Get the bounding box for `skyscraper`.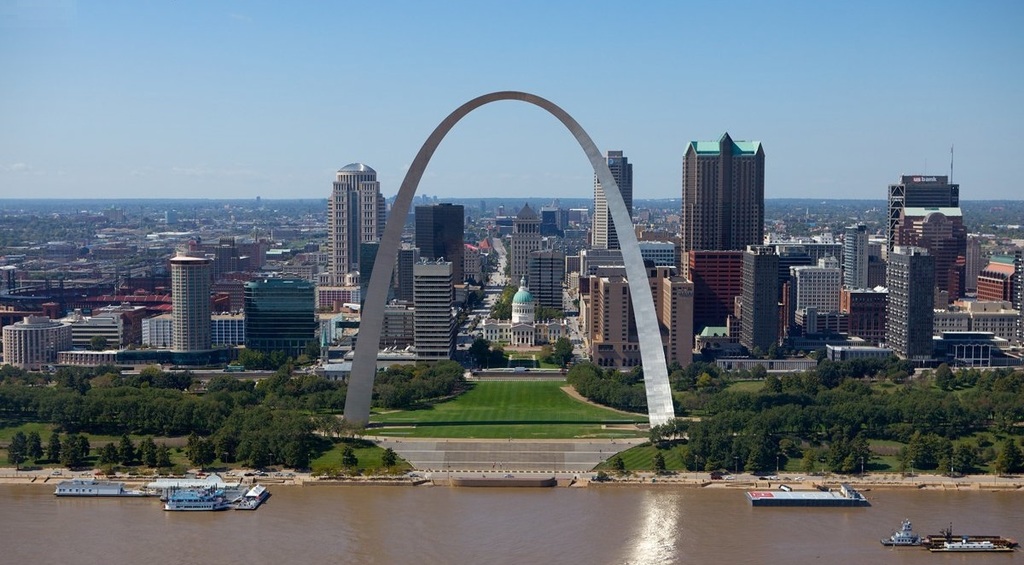
select_region(886, 170, 964, 295).
